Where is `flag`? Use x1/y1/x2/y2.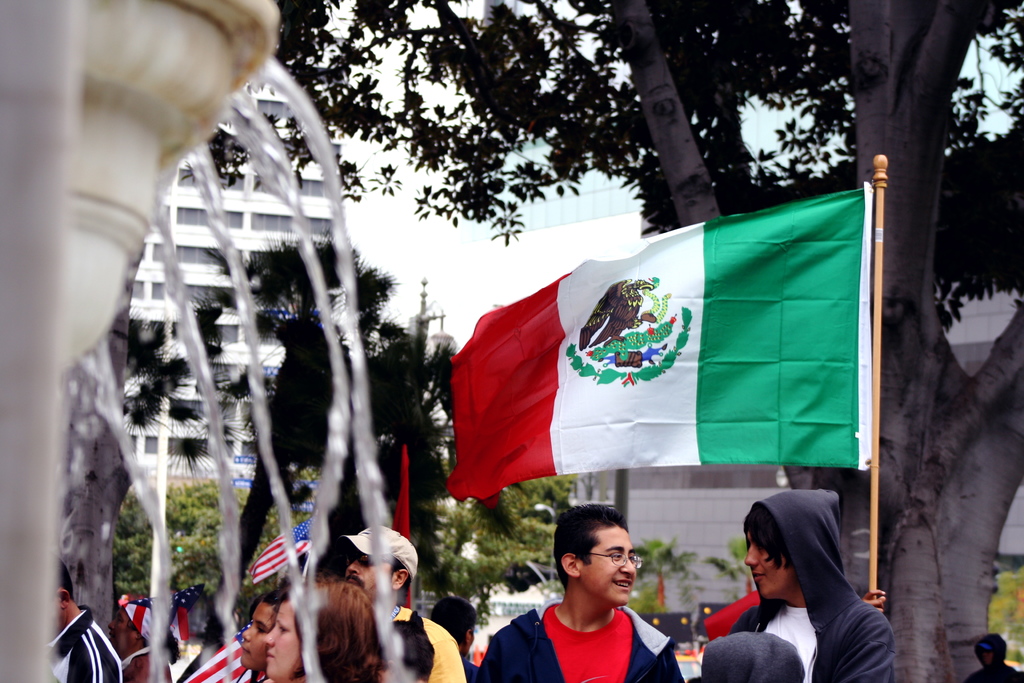
191/630/266/682.
